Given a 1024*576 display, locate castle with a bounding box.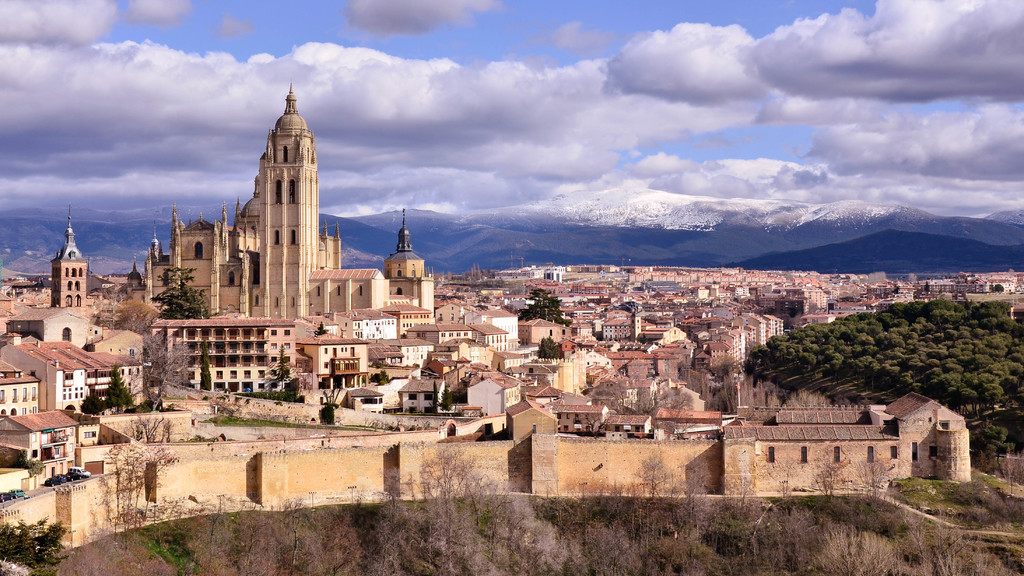
Located: region(151, 74, 448, 422).
